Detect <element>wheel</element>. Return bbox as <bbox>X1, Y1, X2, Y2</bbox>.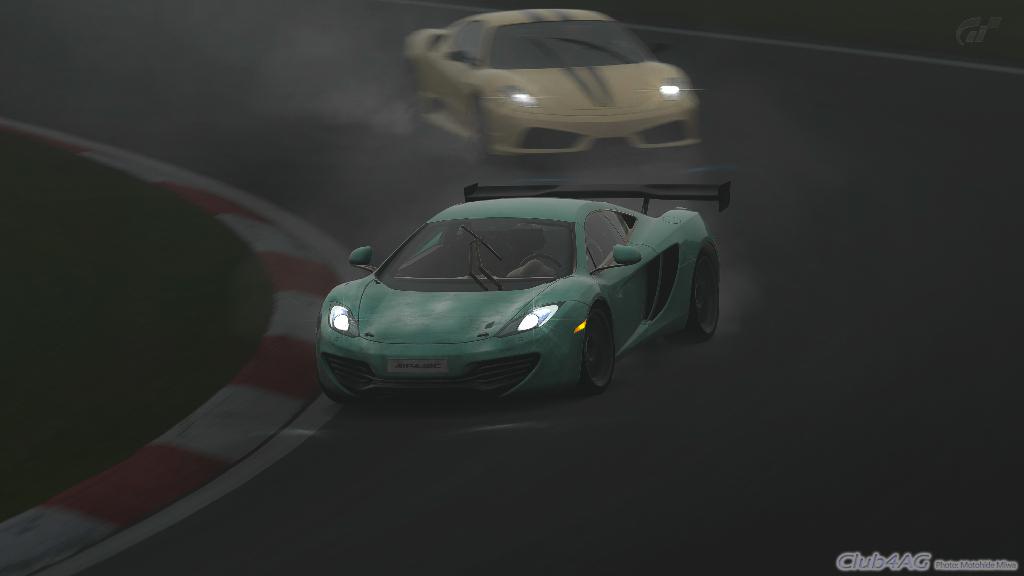
<bbox>518, 252, 563, 270</bbox>.
